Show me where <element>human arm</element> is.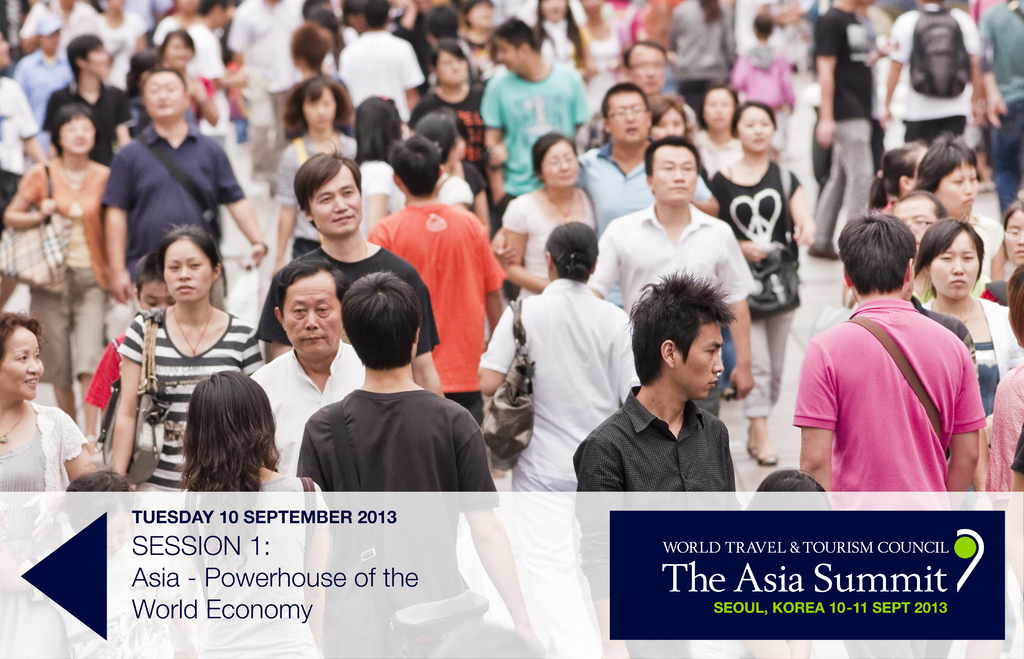
<element>human arm</element> is at (left=203, top=140, right=265, bottom=261).
